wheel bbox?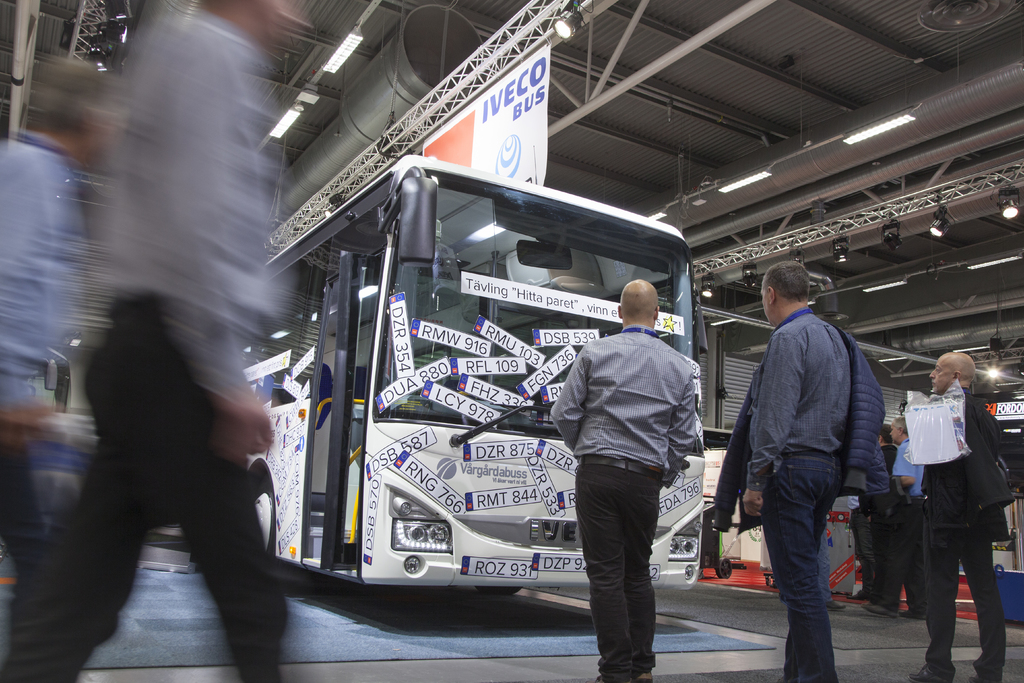
248, 472, 280, 573
